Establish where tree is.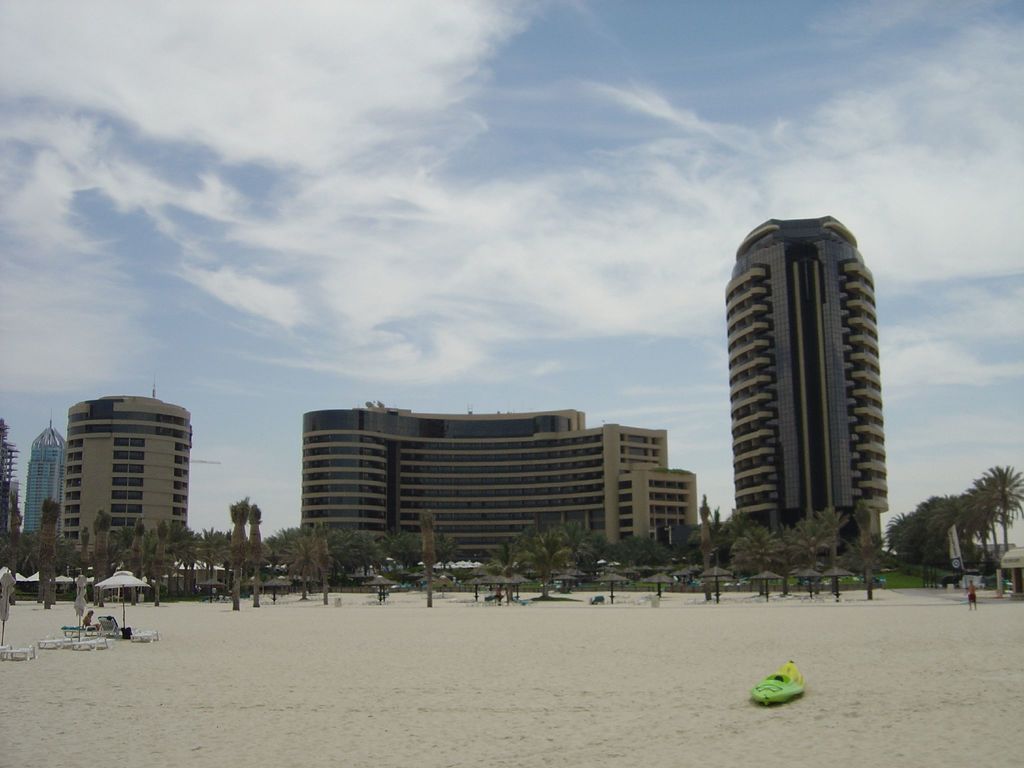
Established at Rect(390, 534, 419, 577).
